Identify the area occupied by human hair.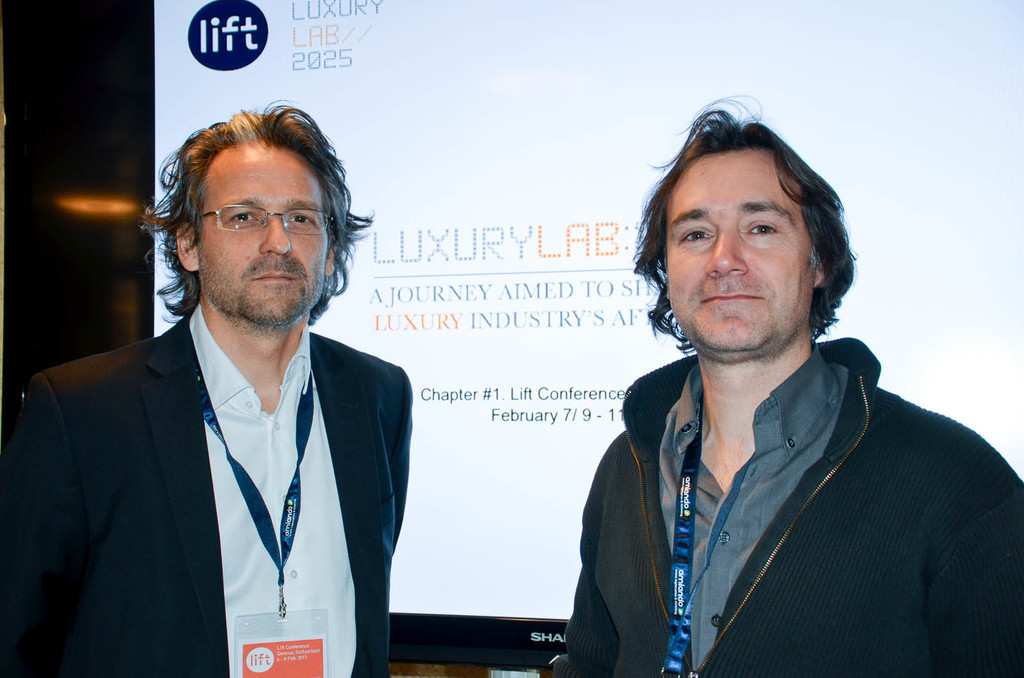
Area: box(138, 96, 376, 327).
